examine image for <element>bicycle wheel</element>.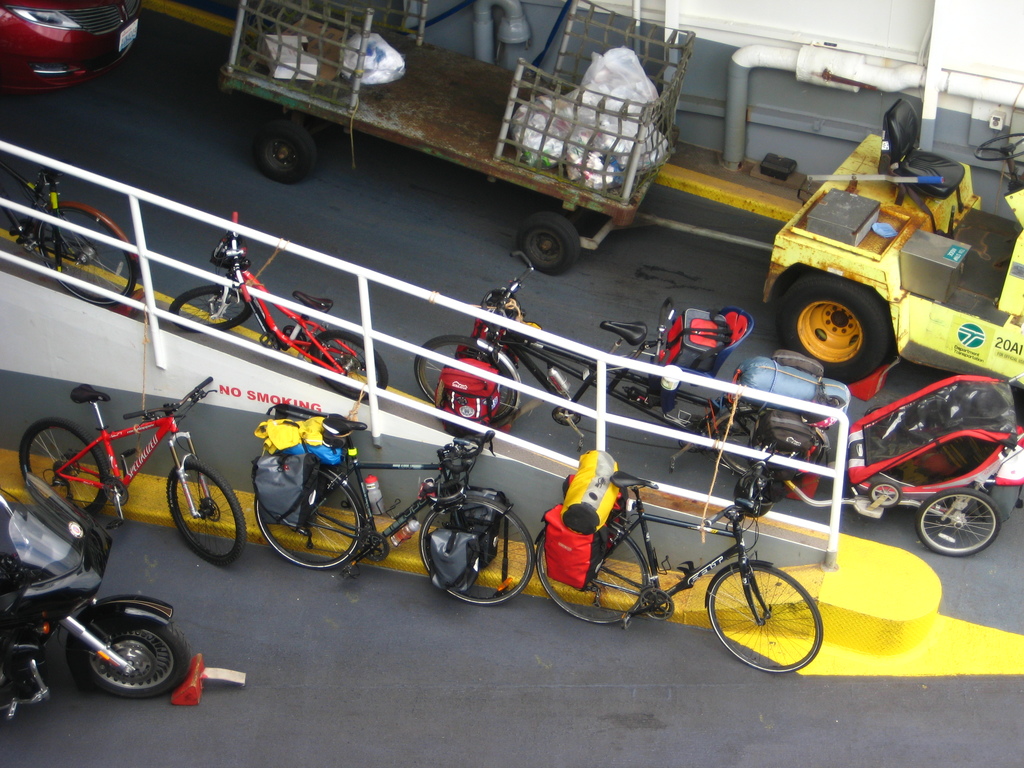
Examination result: 17:417:112:518.
